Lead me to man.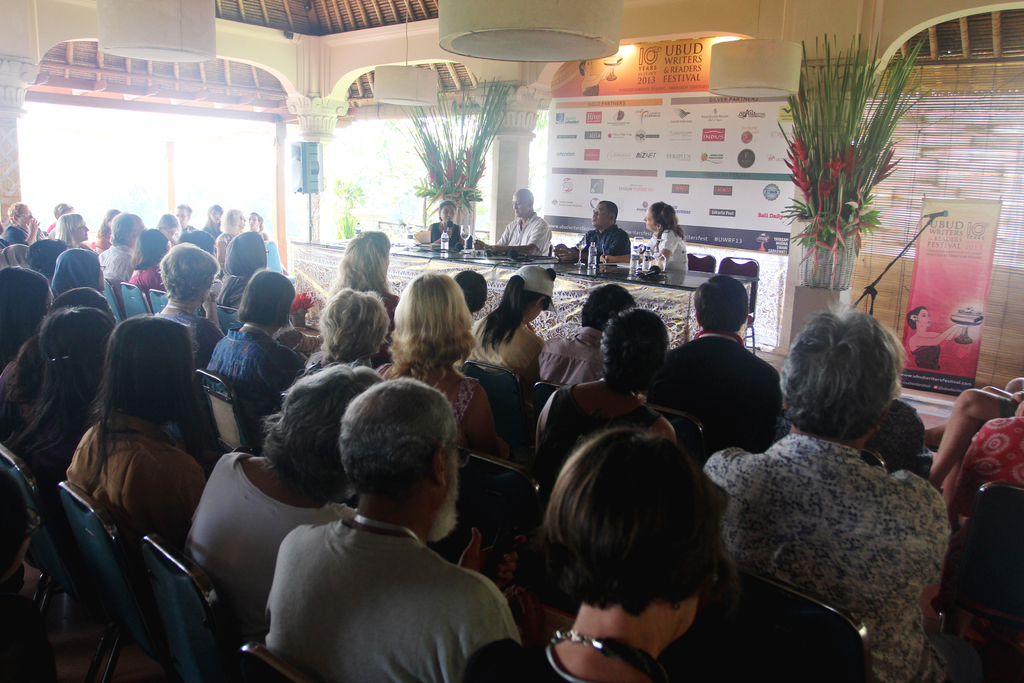
Lead to [557,197,633,265].
